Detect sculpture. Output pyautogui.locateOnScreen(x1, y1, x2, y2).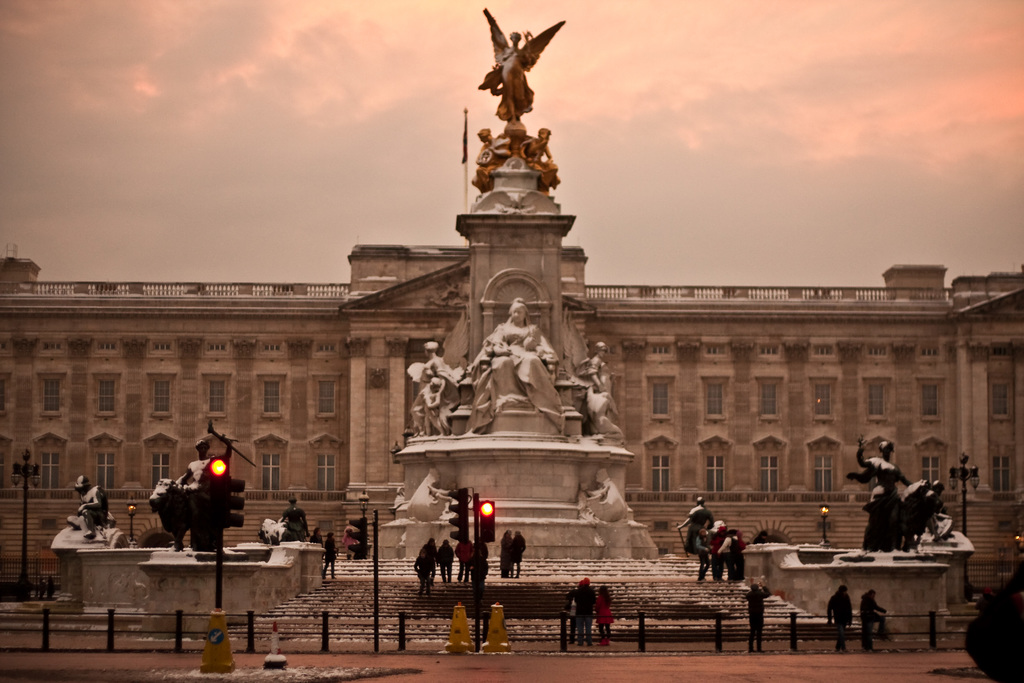
pyautogui.locateOnScreen(422, 377, 449, 437).
